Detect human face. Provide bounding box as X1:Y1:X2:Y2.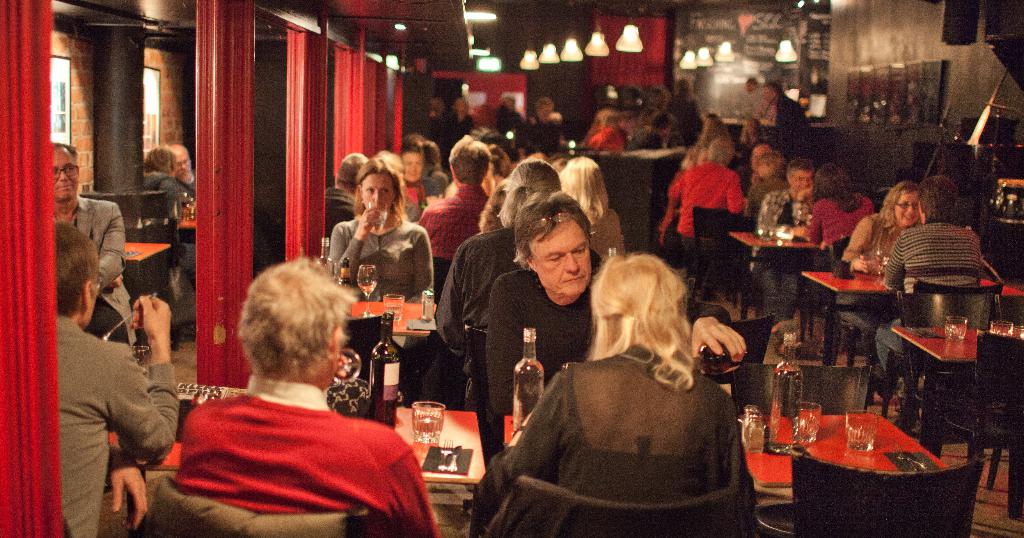
751:149:761:174.
